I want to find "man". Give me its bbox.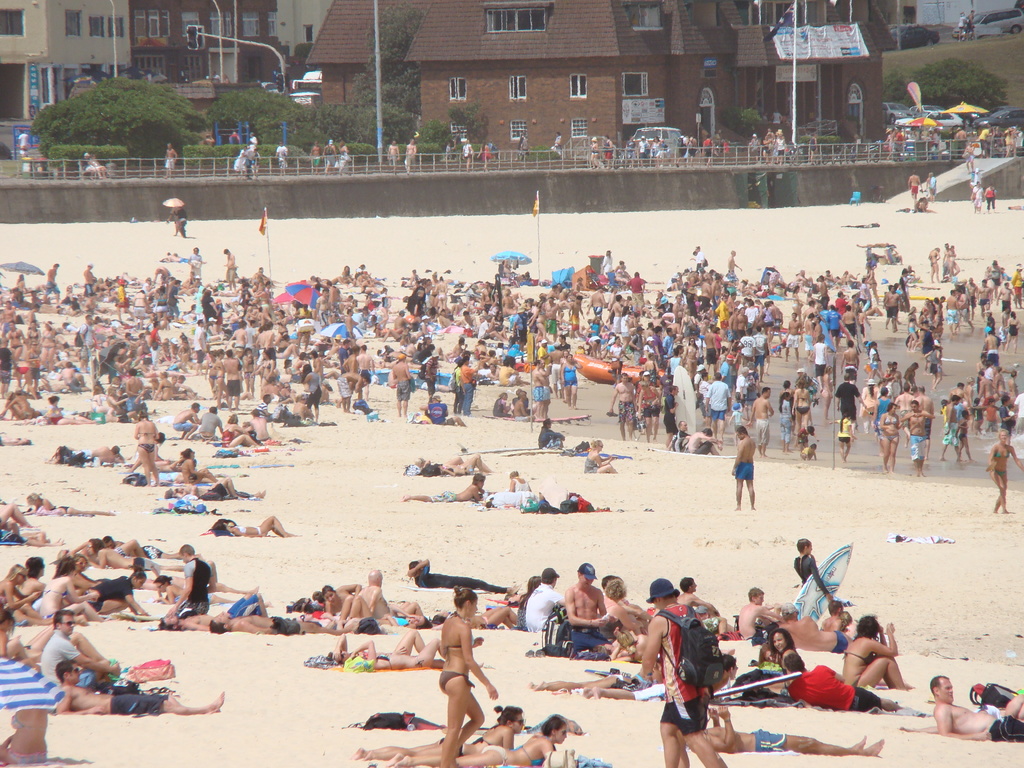
<region>111, 324, 125, 339</region>.
